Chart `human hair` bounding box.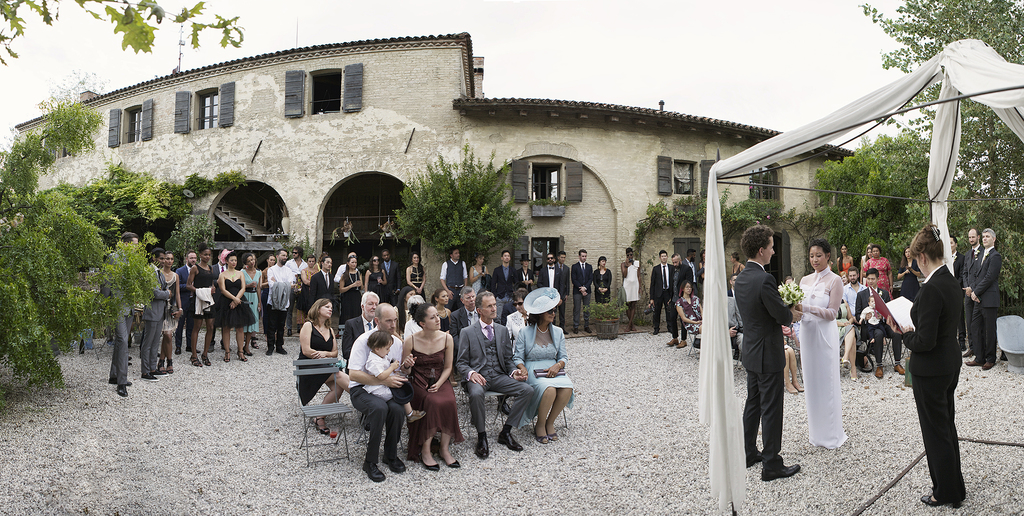
Charted: 449/247/456/257.
